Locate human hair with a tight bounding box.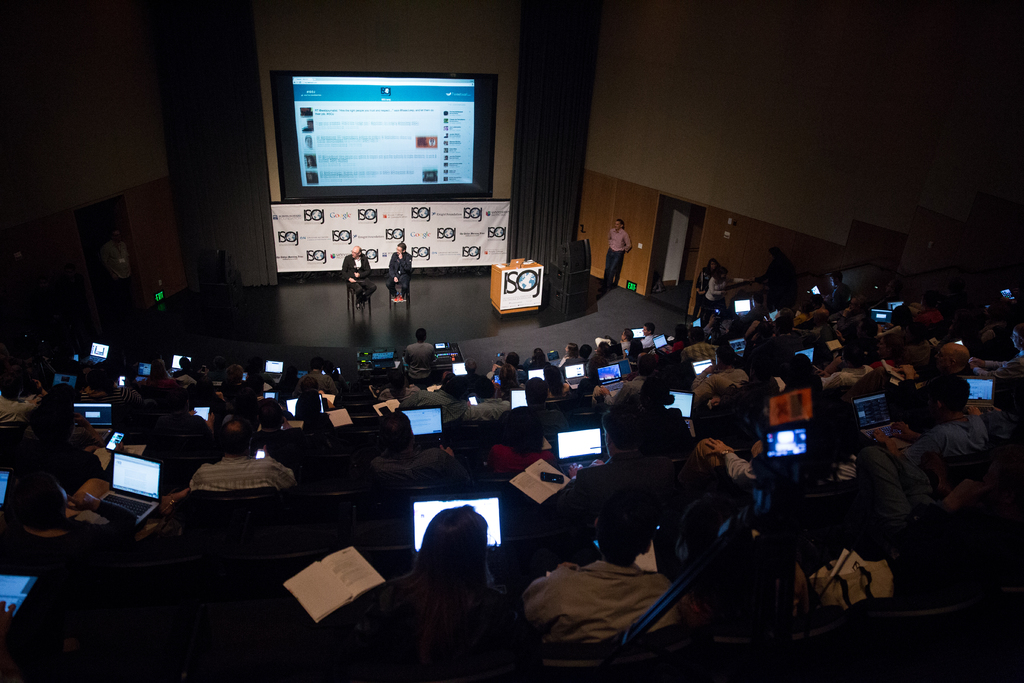
left=503, top=404, right=542, bottom=457.
